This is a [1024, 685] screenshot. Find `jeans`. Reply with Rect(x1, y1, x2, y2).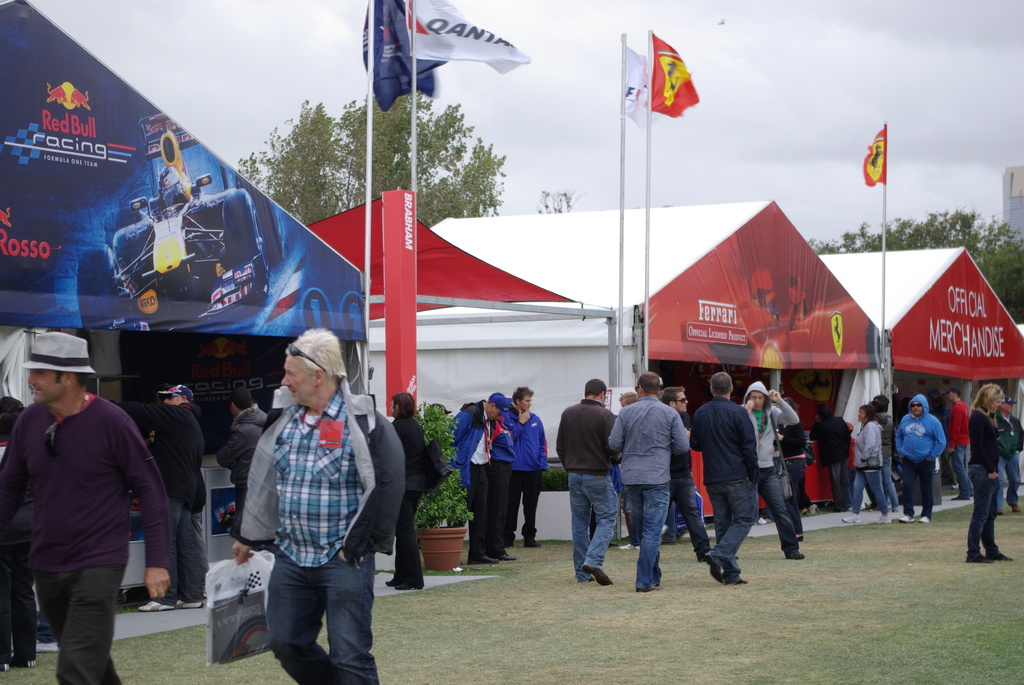
Rect(882, 462, 899, 508).
